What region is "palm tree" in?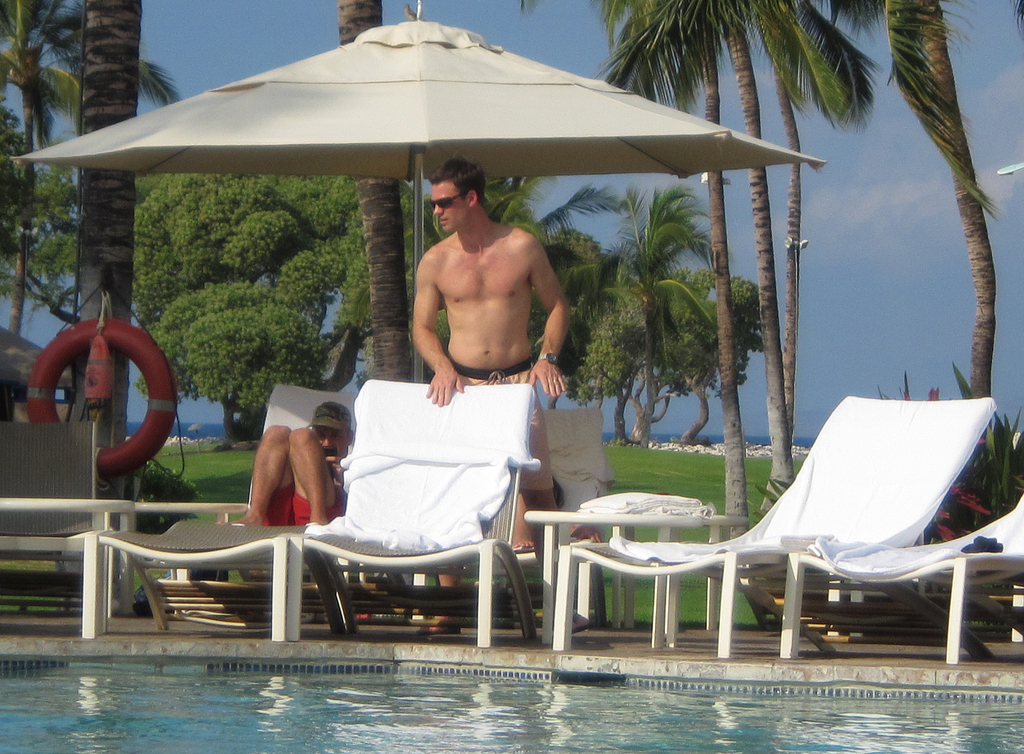
rect(35, 191, 133, 341).
